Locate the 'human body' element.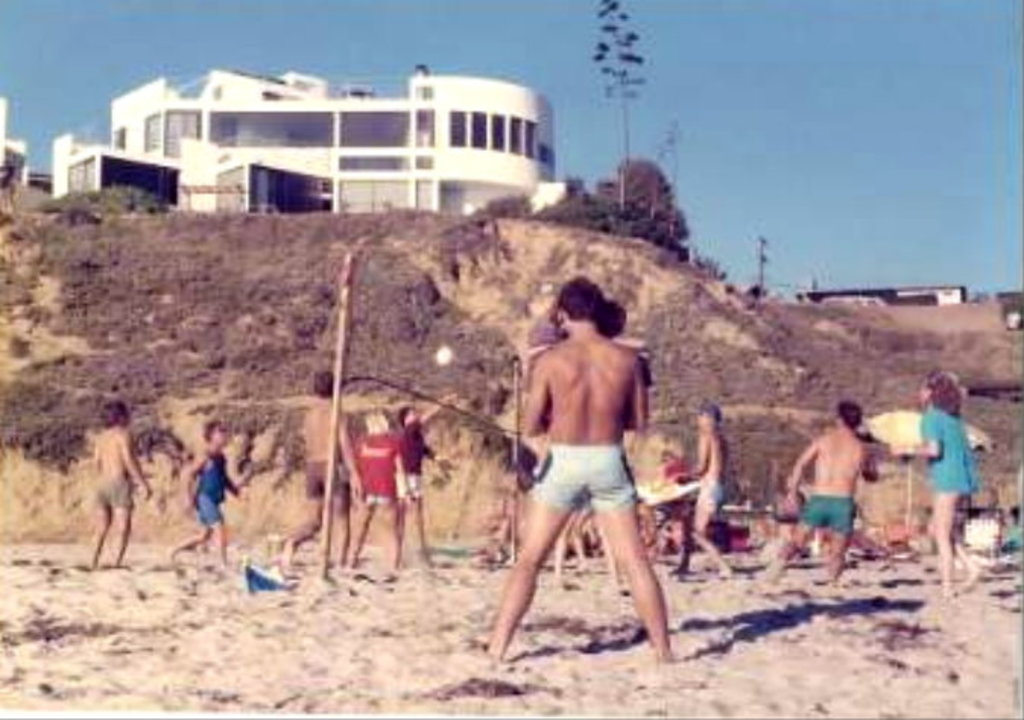
Element bbox: Rect(90, 401, 152, 568).
